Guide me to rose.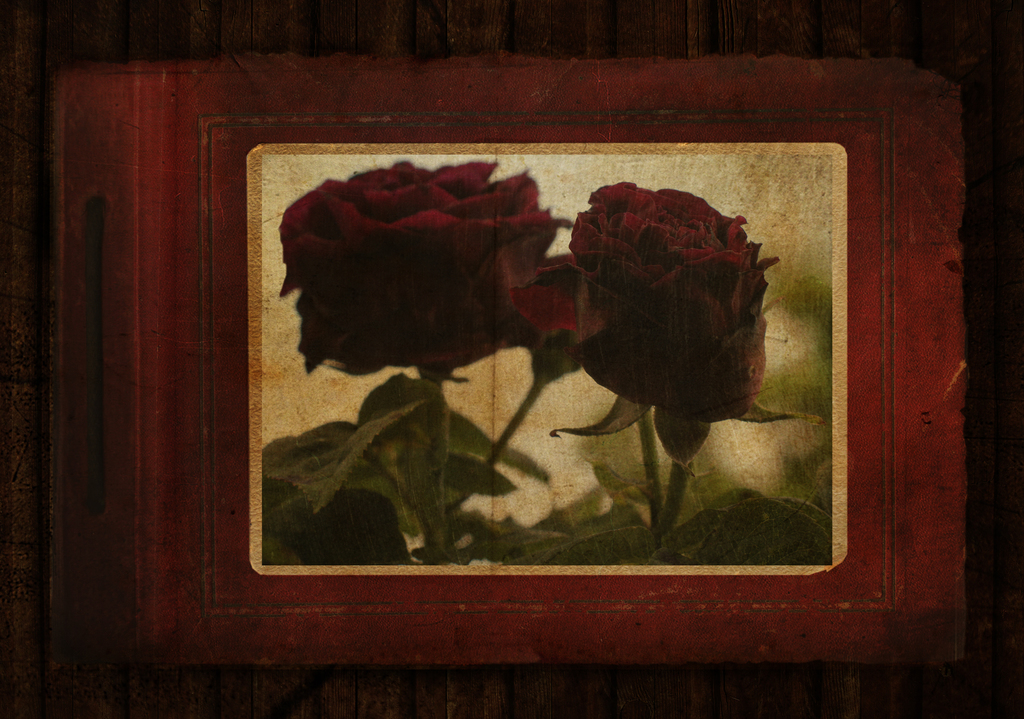
Guidance: region(509, 176, 781, 423).
